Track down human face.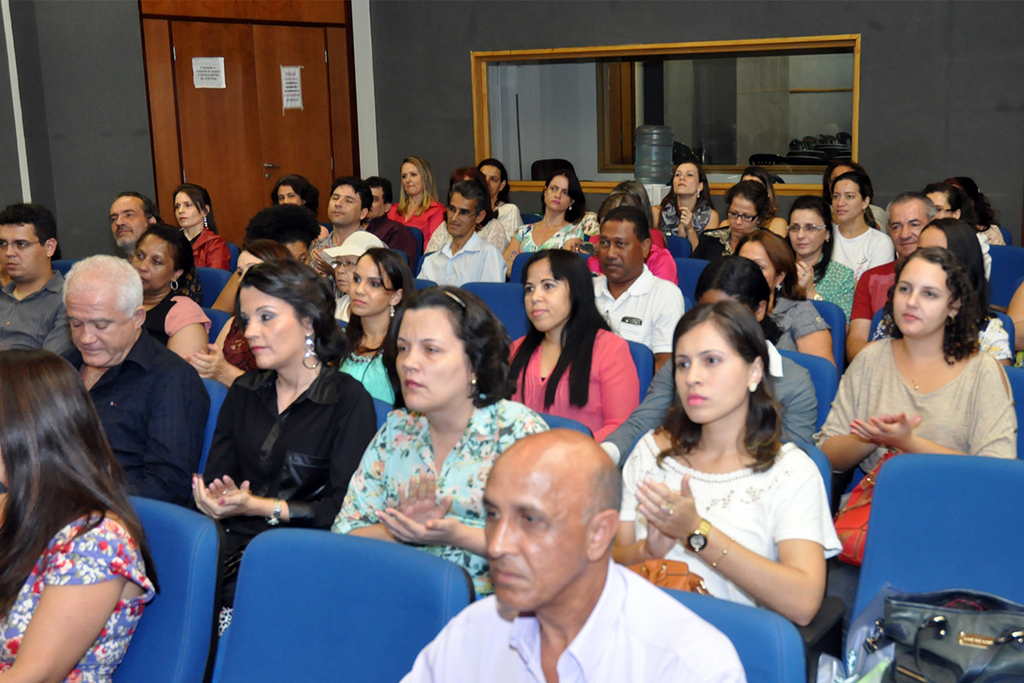
Tracked to 892 196 931 249.
